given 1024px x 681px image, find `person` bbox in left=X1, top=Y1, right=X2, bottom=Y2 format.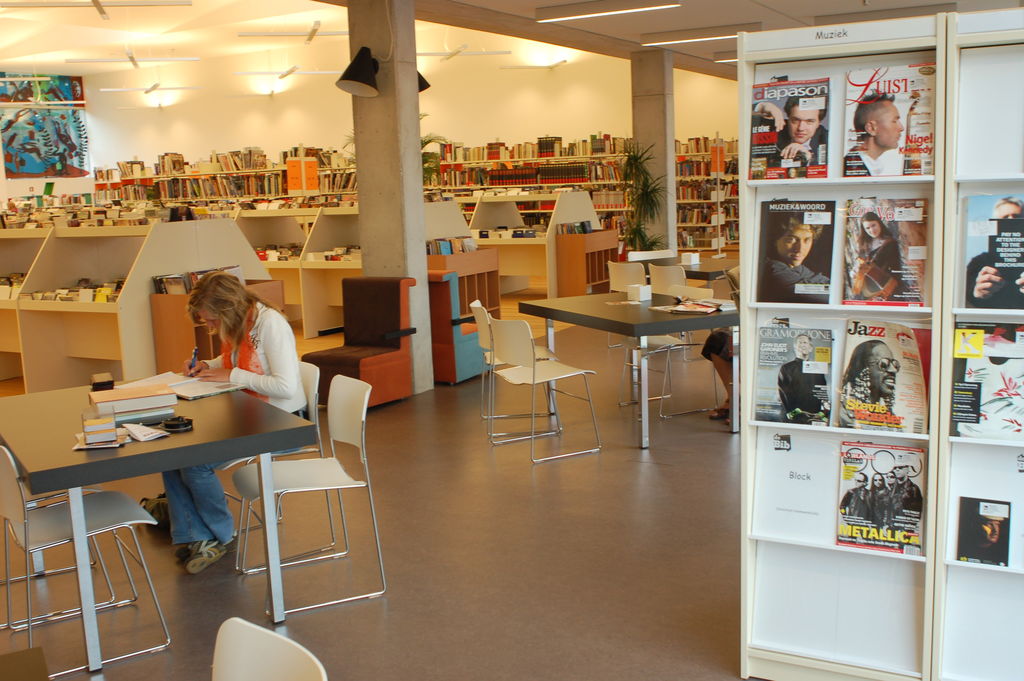
left=842, top=341, right=900, bottom=432.
